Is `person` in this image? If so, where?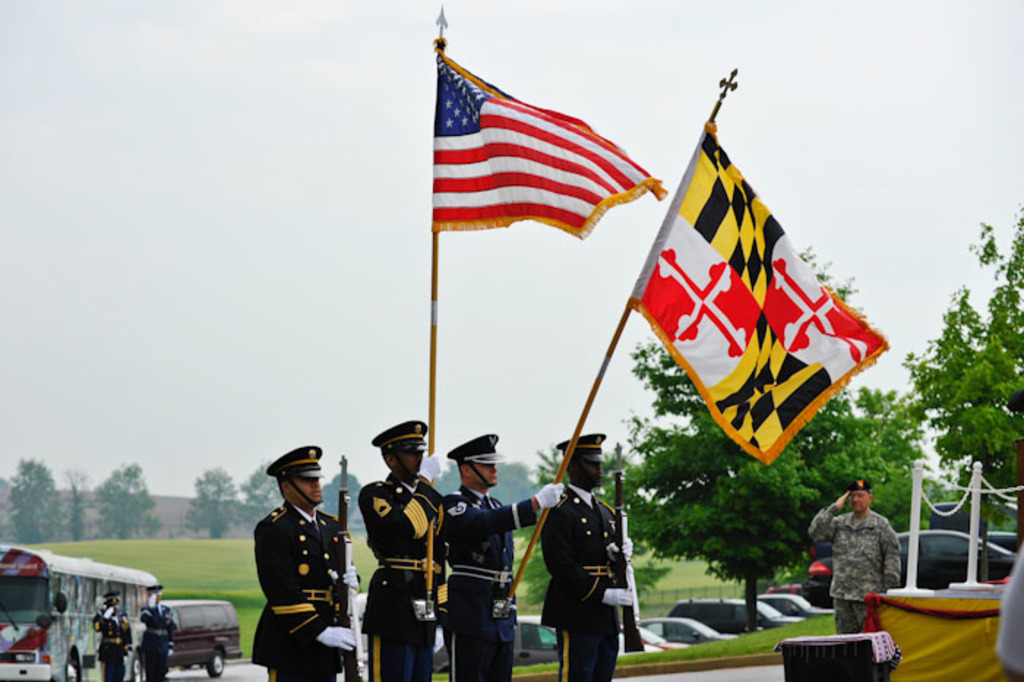
Yes, at 440 432 568 681.
